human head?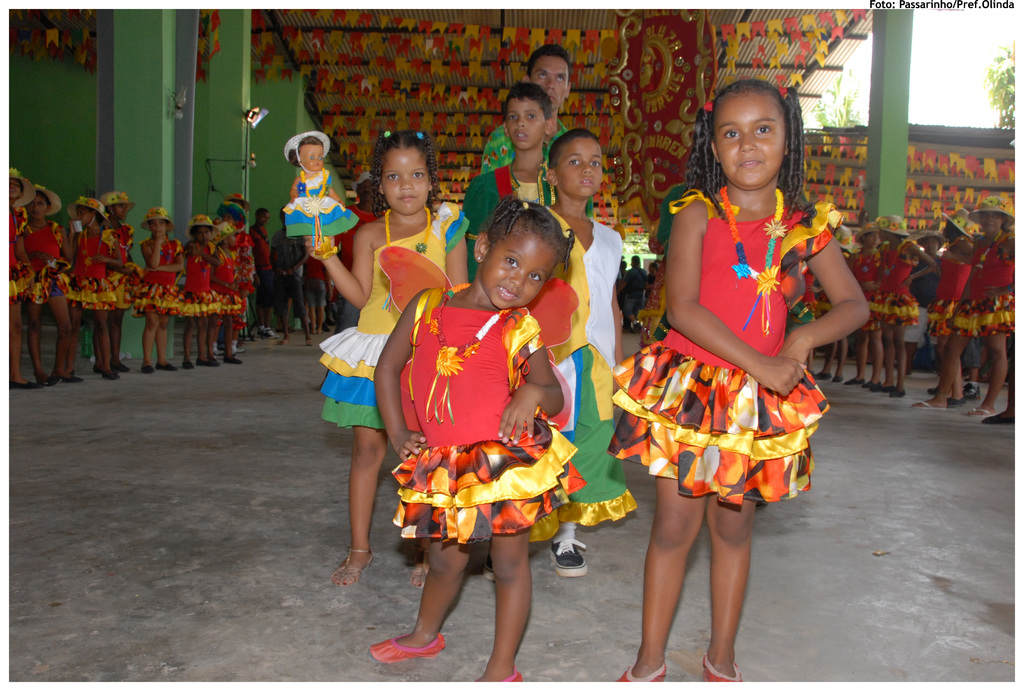
(x1=188, y1=211, x2=216, y2=245)
